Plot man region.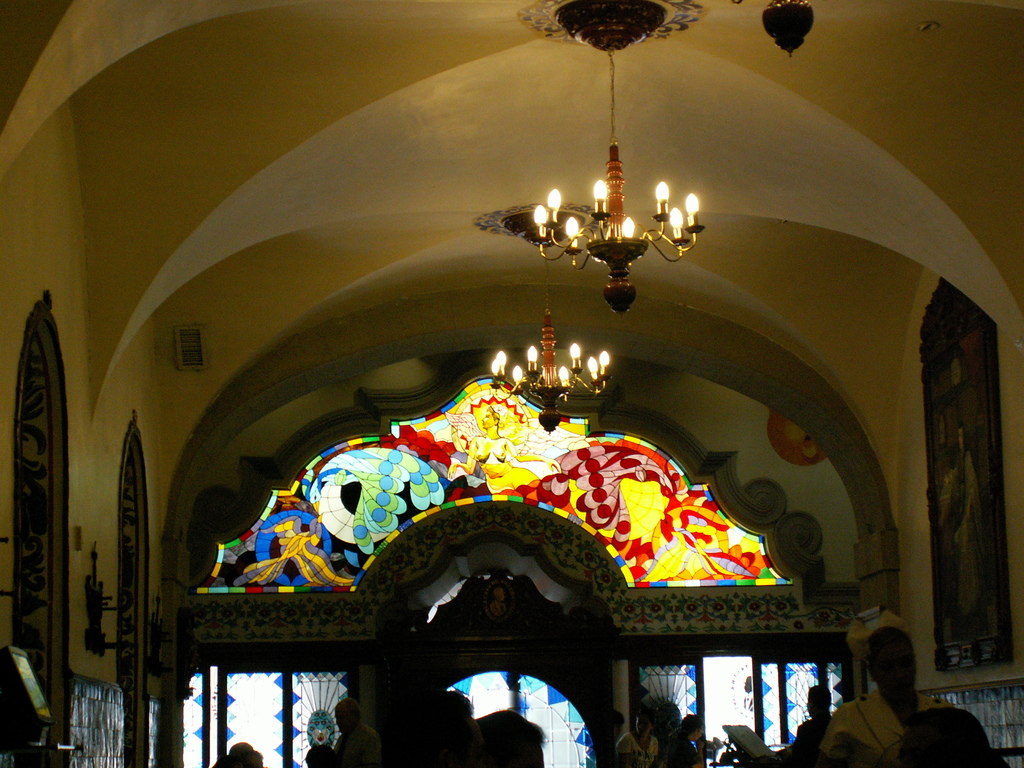
Plotted at bbox=(329, 696, 383, 767).
